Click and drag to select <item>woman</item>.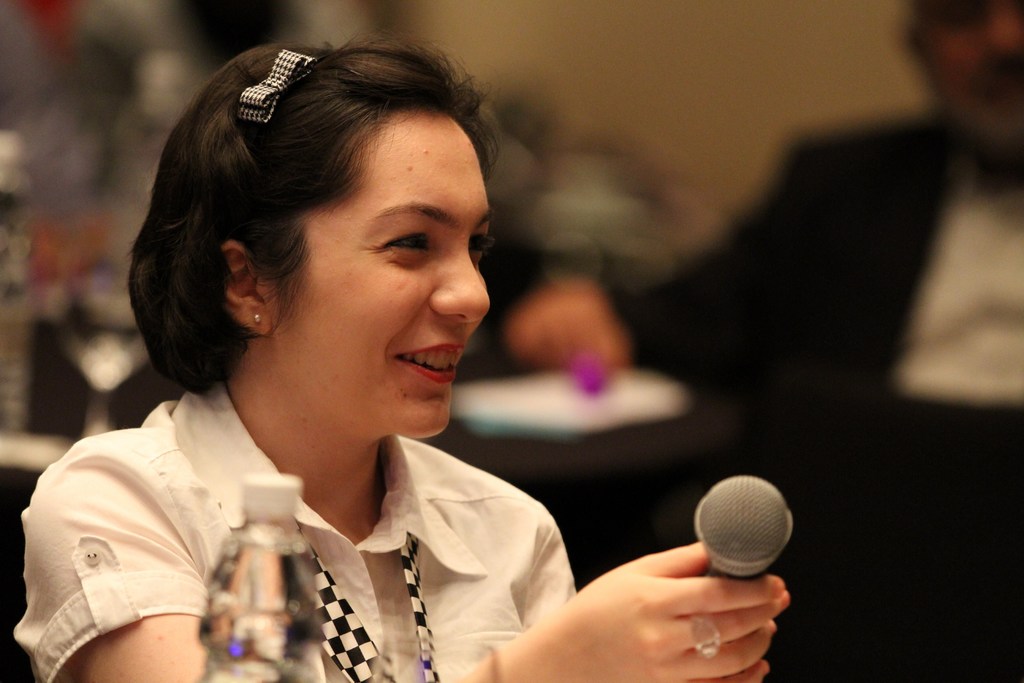
Selection: {"left": 33, "top": 35, "right": 612, "bottom": 682}.
